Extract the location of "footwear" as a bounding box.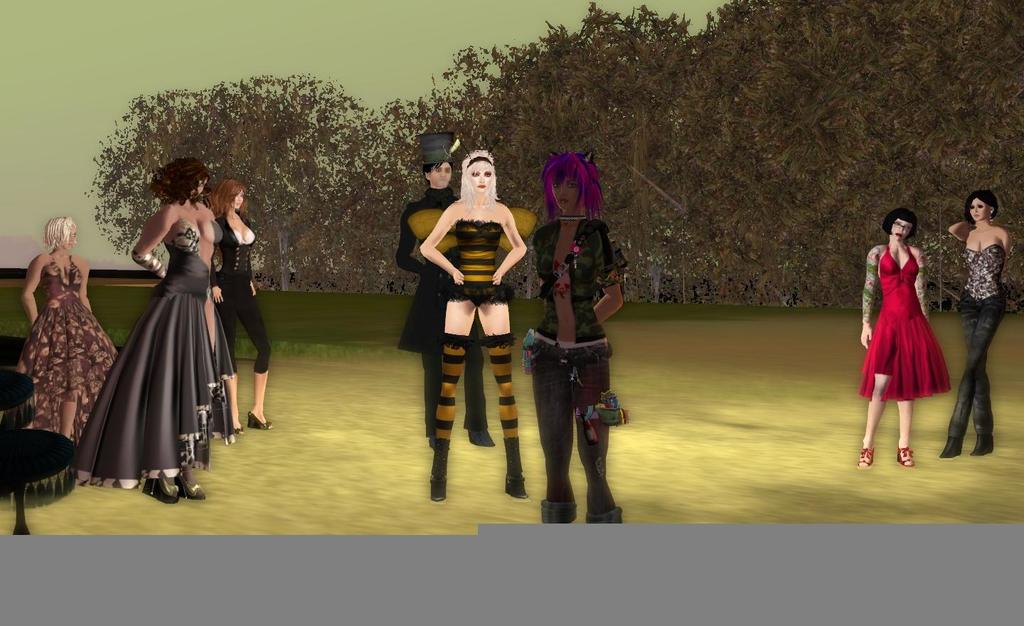
{"left": 220, "top": 410, "right": 251, "bottom": 442}.
